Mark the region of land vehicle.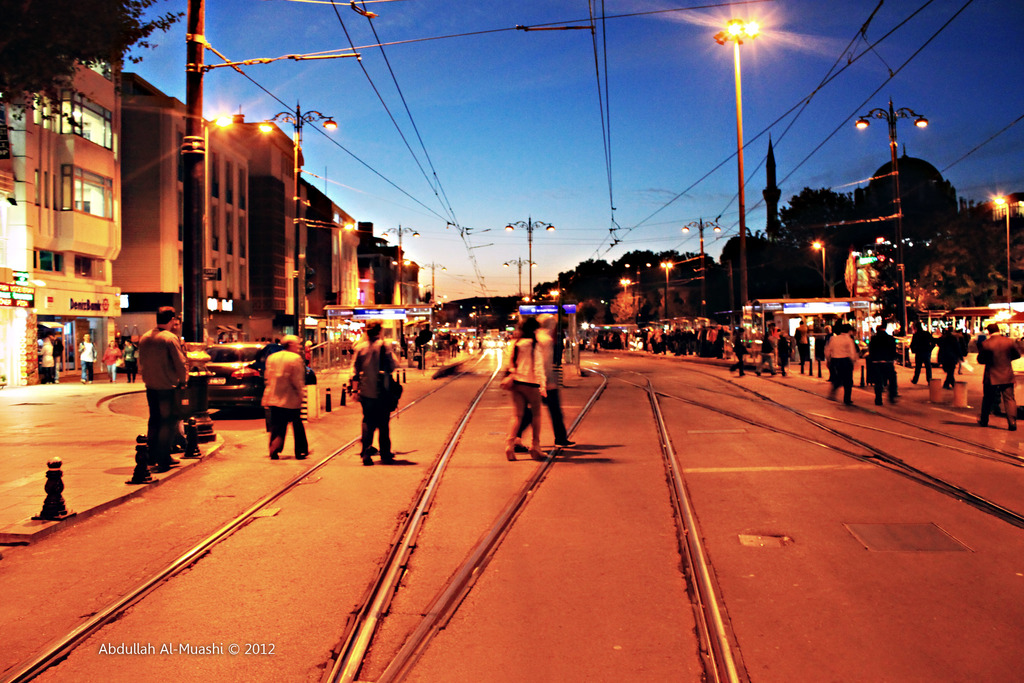
Region: select_region(207, 343, 322, 413).
